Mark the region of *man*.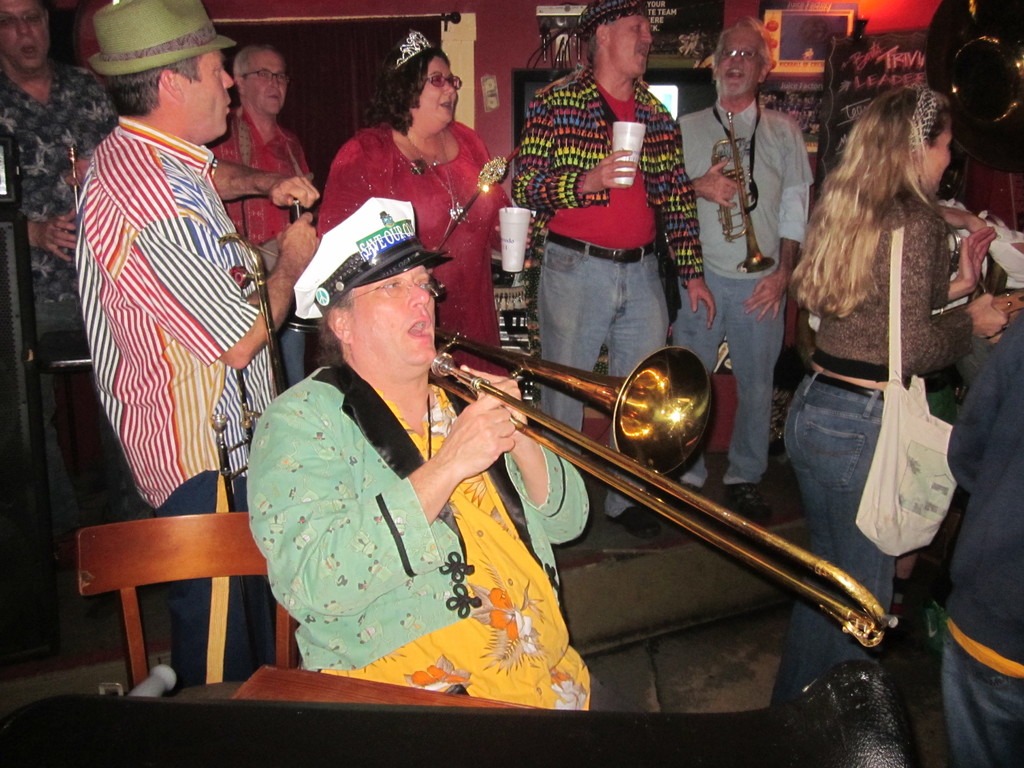
Region: bbox=[508, 0, 735, 538].
